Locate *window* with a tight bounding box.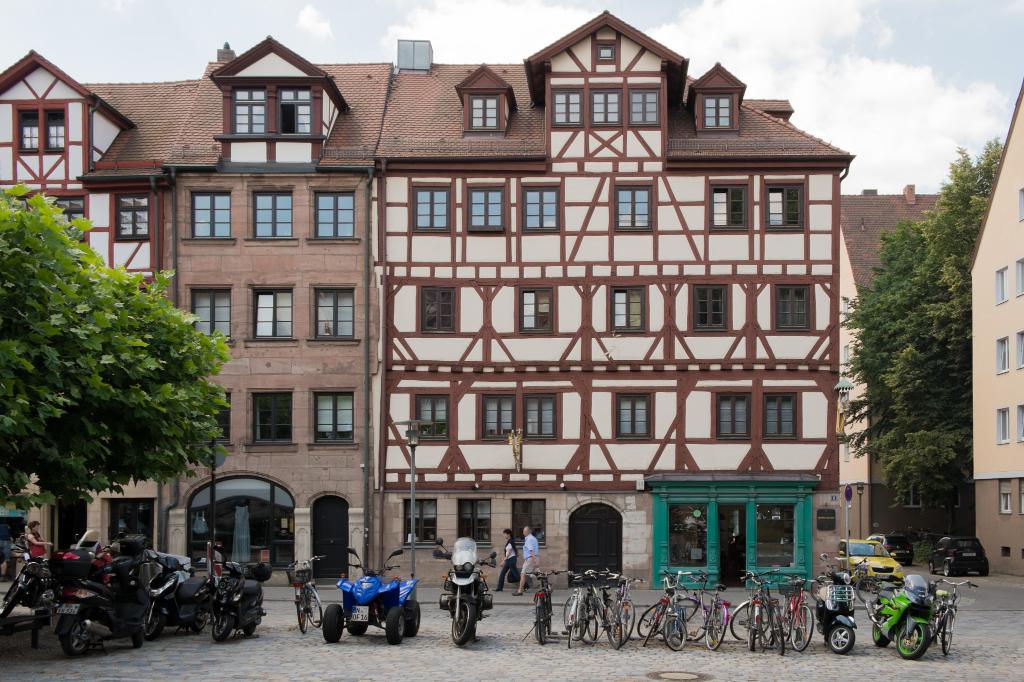
region(705, 183, 750, 230).
